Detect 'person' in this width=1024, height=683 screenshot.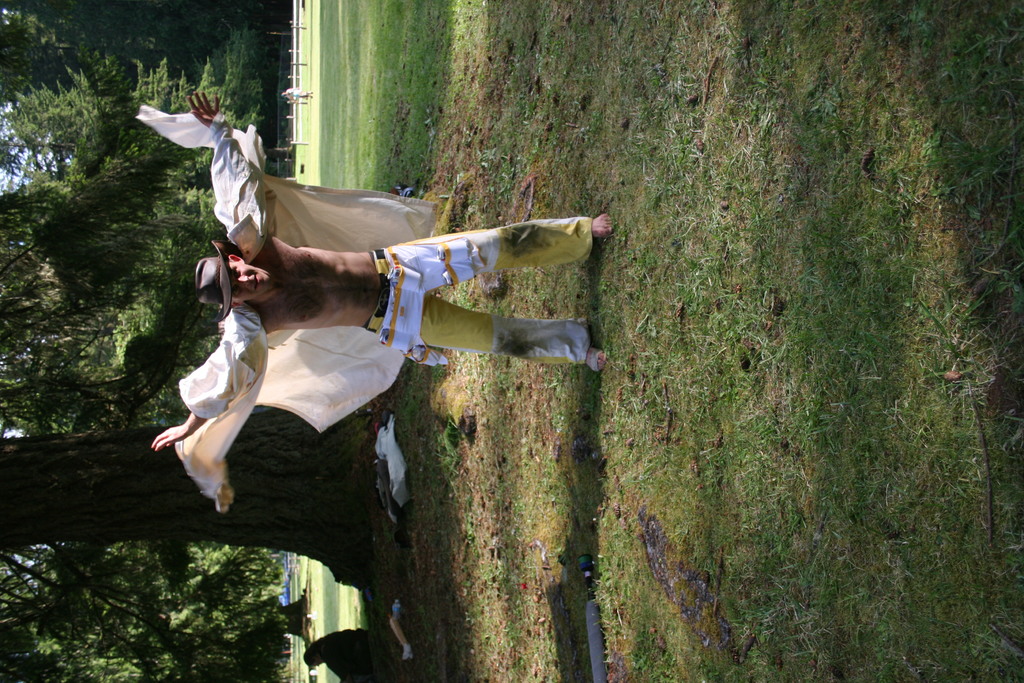
Detection: Rect(304, 623, 384, 682).
